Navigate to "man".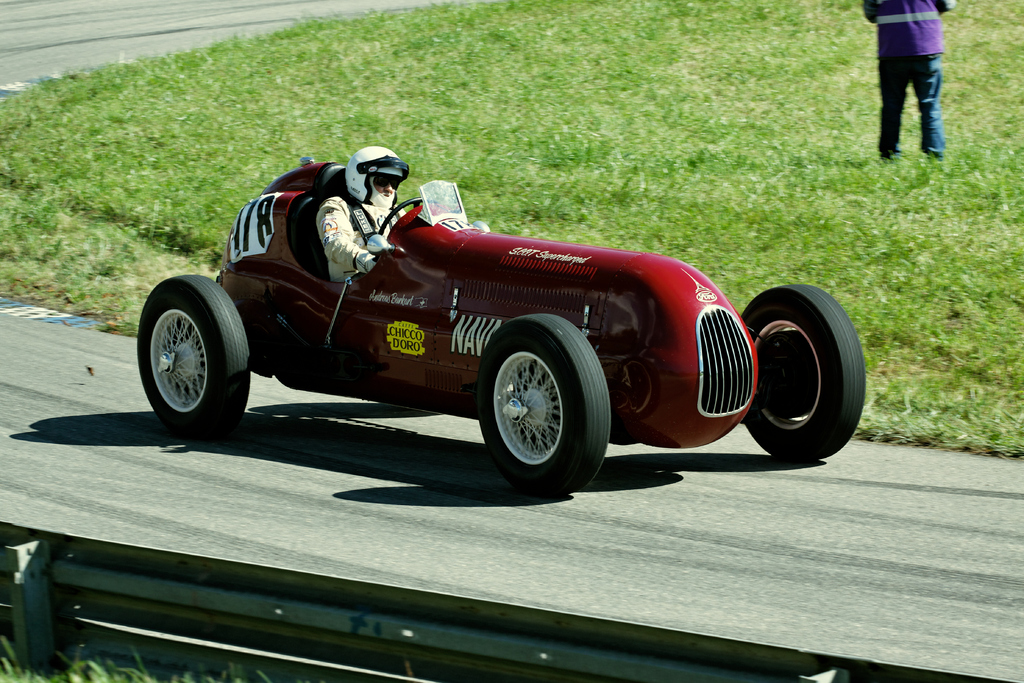
Navigation target: box=[874, 12, 964, 167].
